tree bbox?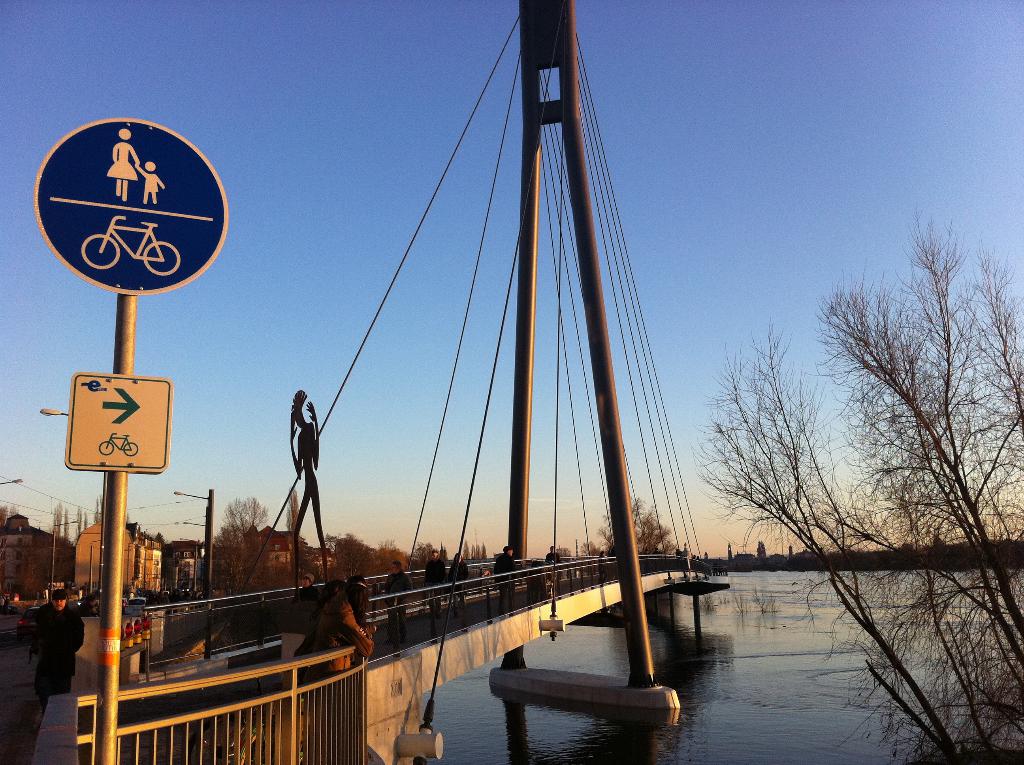
(579,501,675,558)
